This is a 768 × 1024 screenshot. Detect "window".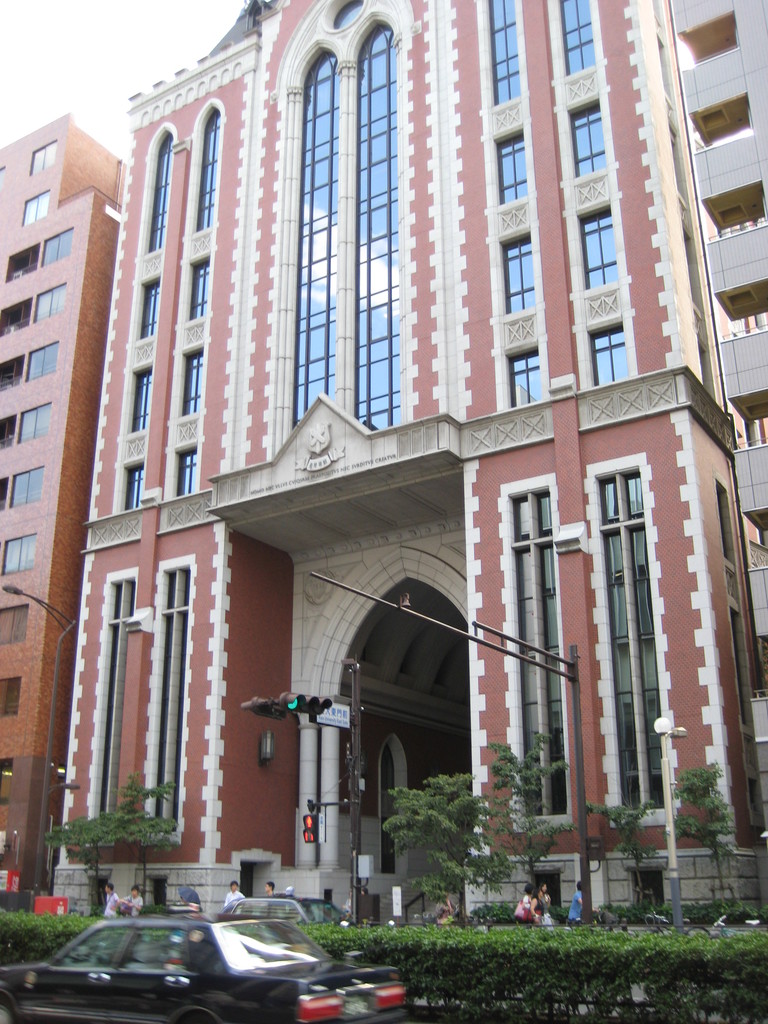
(left=2, top=534, right=42, bottom=576).
